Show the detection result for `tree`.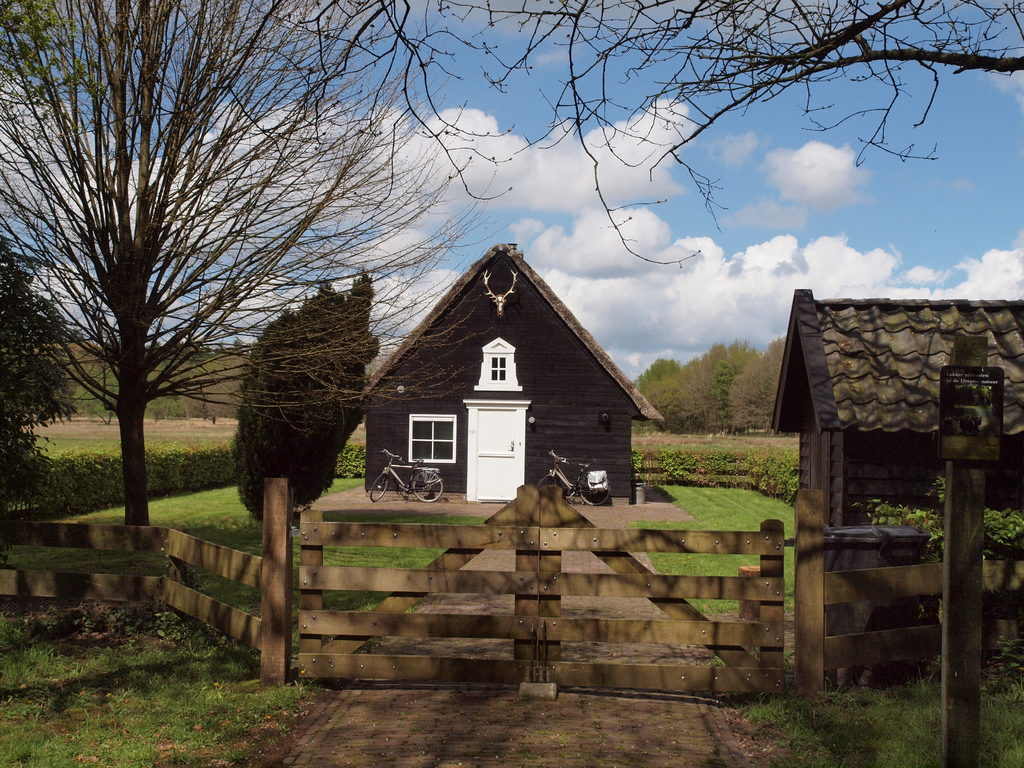
0,0,518,528.
